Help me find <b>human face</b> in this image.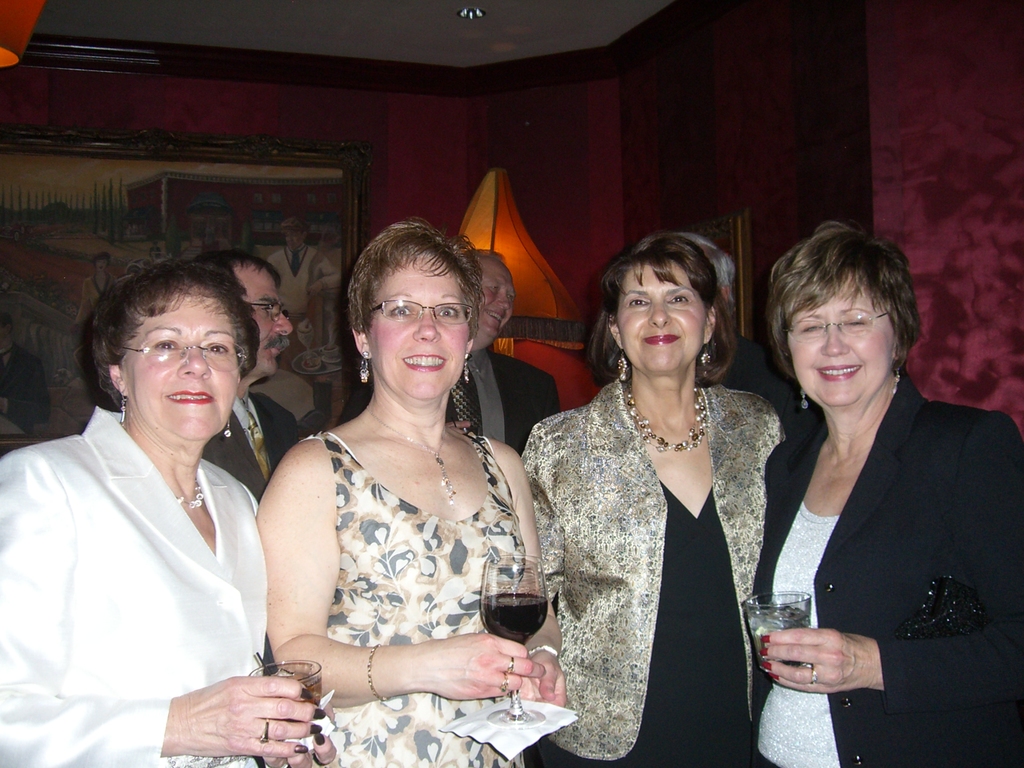
Found it: select_region(289, 230, 301, 250).
